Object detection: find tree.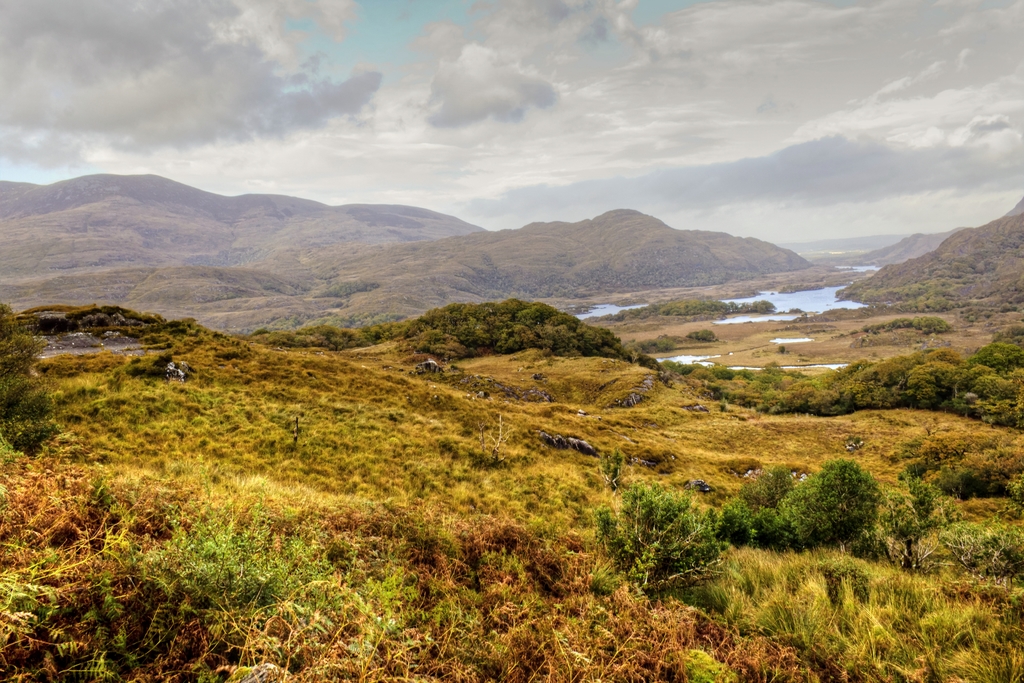
[x1=881, y1=472, x2=945, y2=562].
